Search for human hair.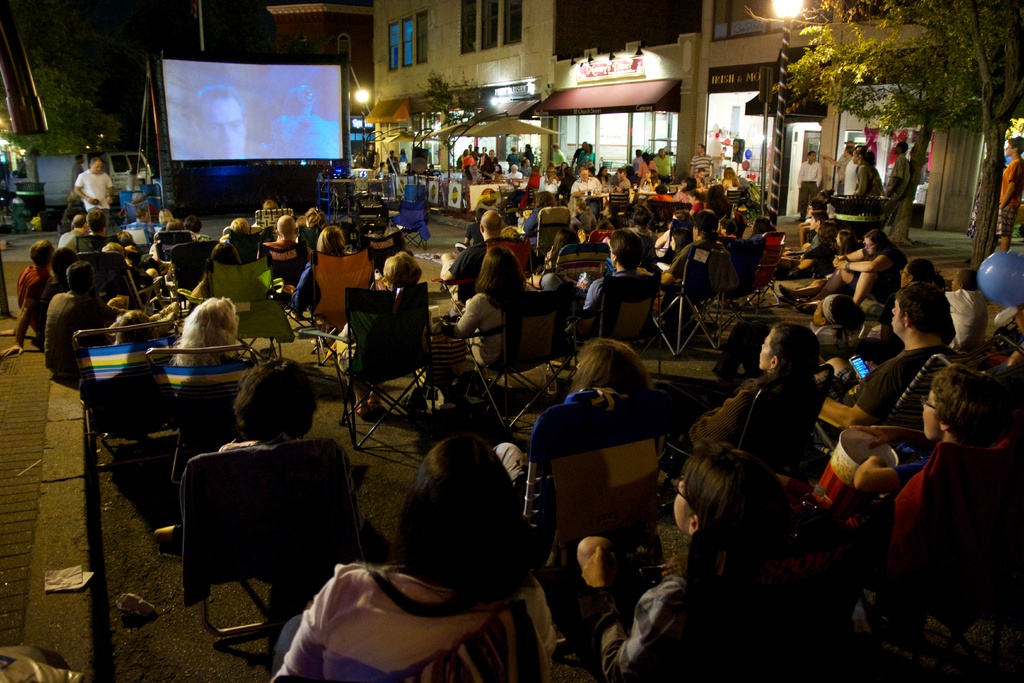
Found at (left=117, top=229, right=133, bottom=244).
